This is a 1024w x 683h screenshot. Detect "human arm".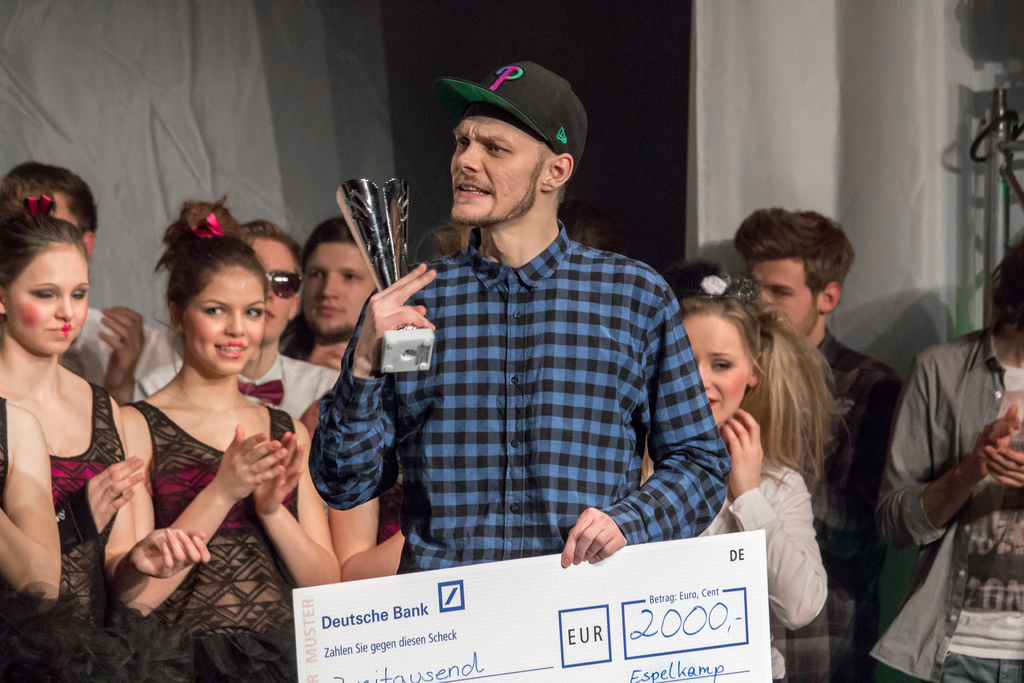
(255, 416, 340, 588).
